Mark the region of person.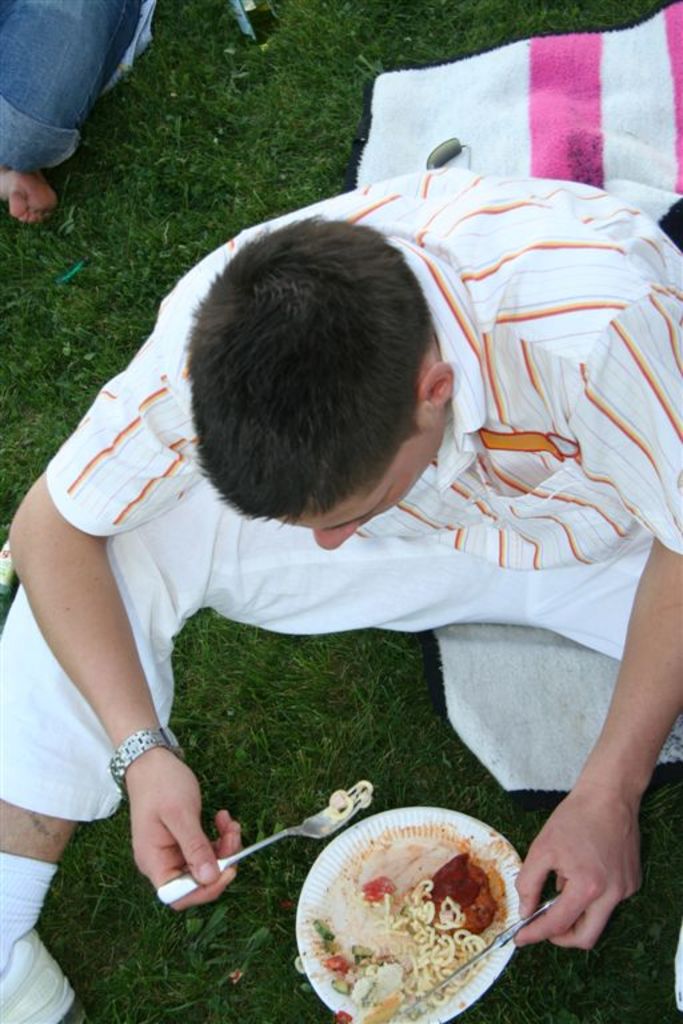
Region: select_region(0, 0, 123, 221).
